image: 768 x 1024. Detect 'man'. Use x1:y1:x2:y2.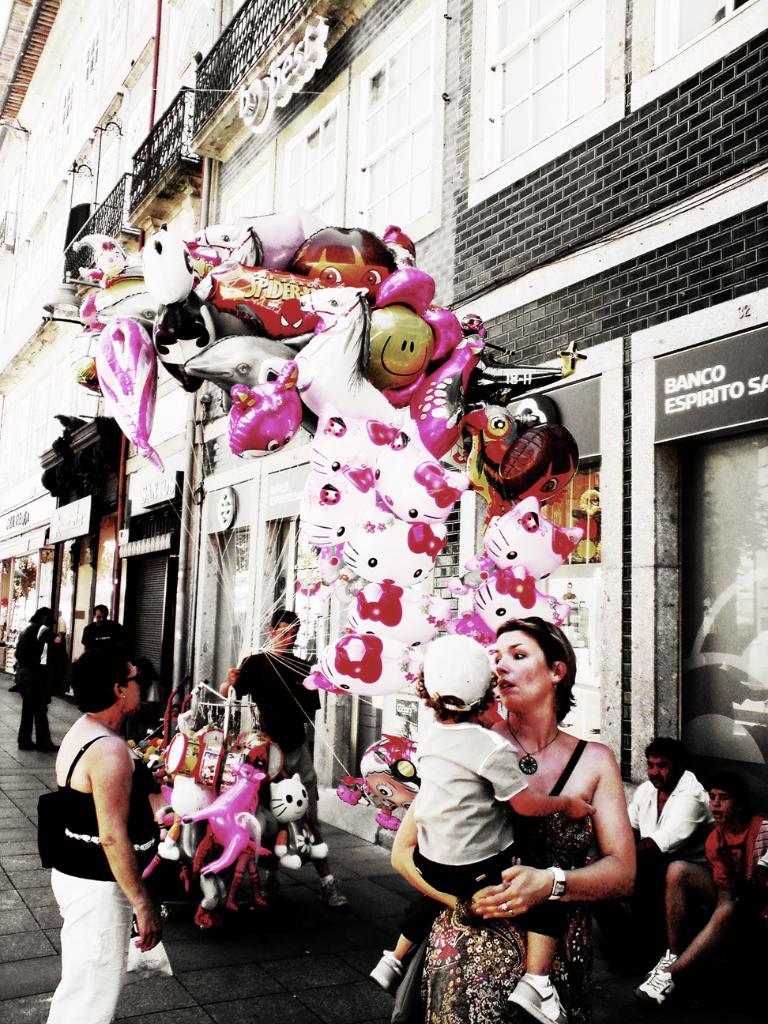
85:601:125:661.
